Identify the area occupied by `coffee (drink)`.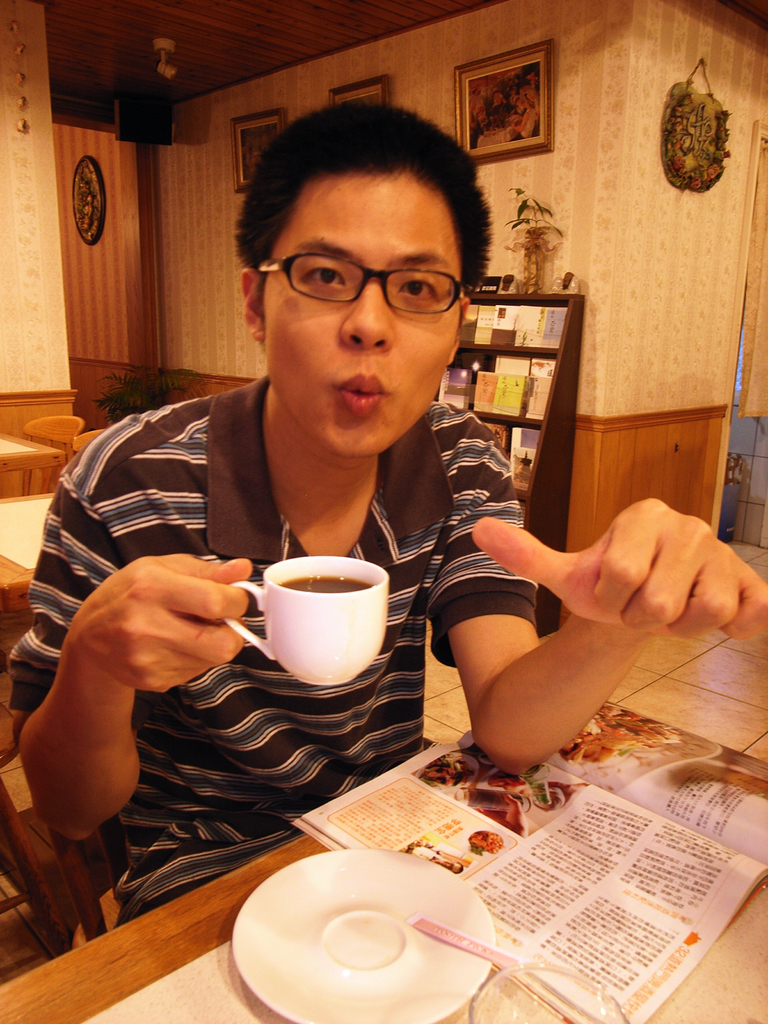
Area: (left=232, top=540, right=406, bottom=693).
